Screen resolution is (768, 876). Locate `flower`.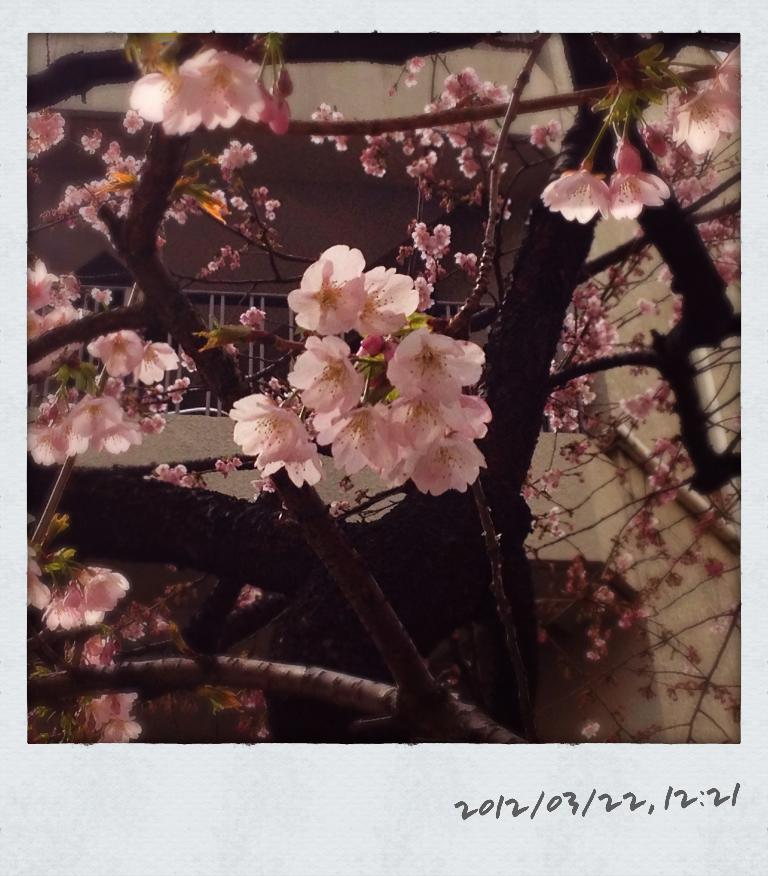
crop(471, 253, 479, 264).
